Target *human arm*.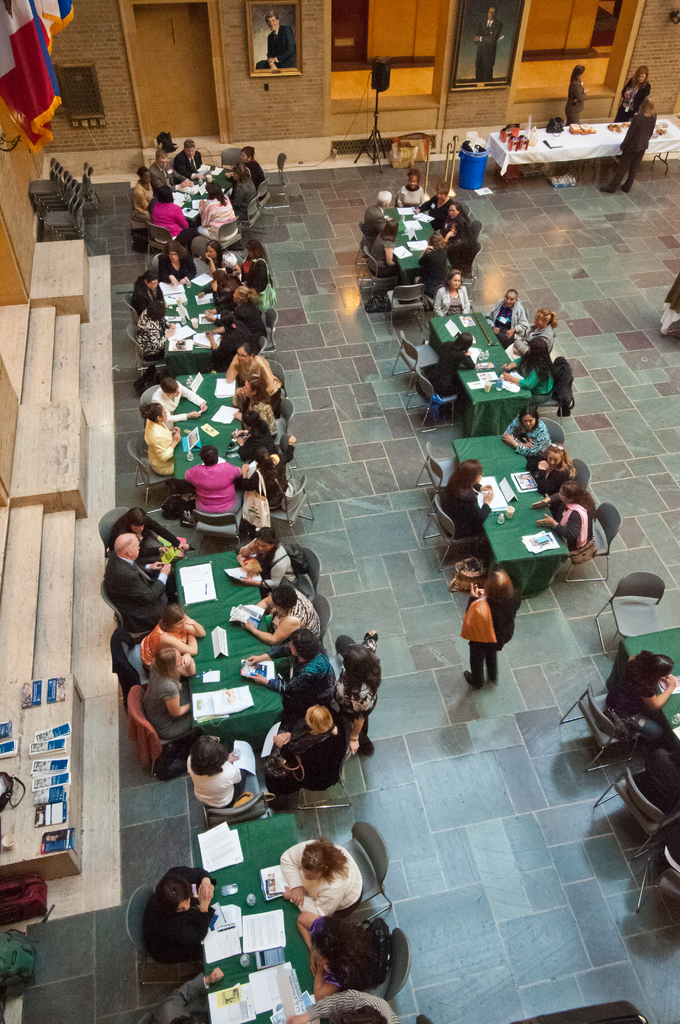
Target region: box(145, 431, 179, 463).
